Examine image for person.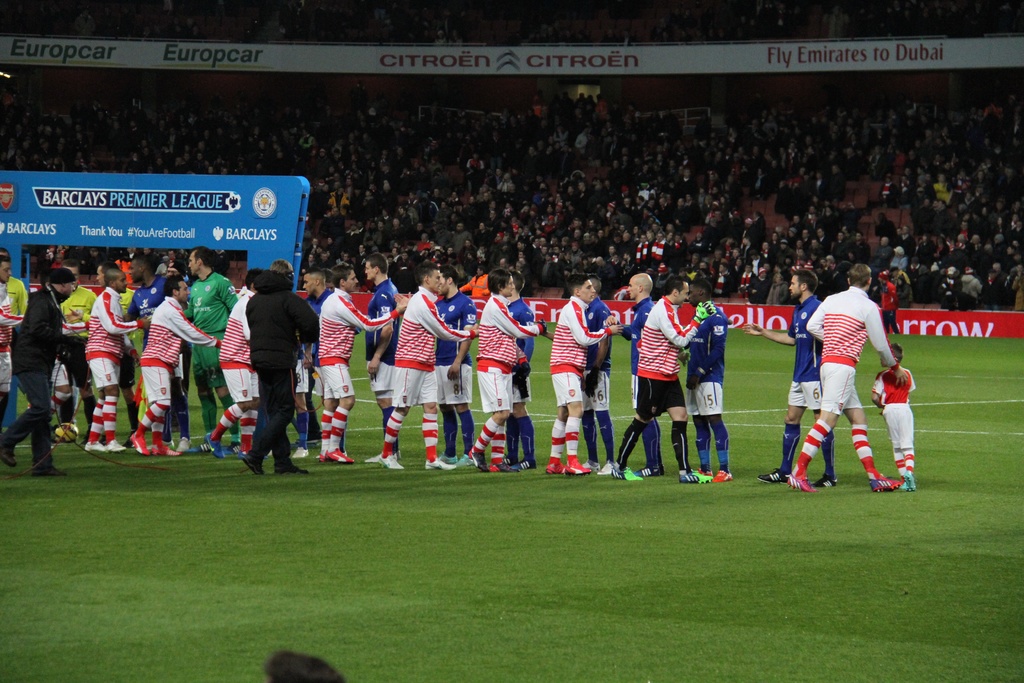
Examination result: (84, 268, 148, 452).
